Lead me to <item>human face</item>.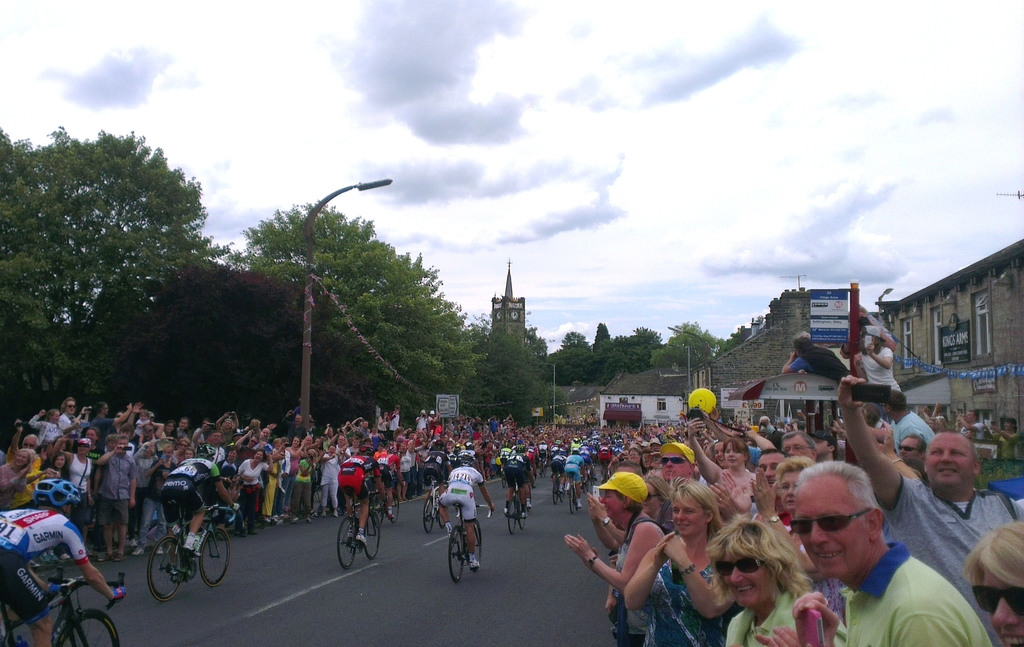
Lead to detection(178, 417, 189, 430).
